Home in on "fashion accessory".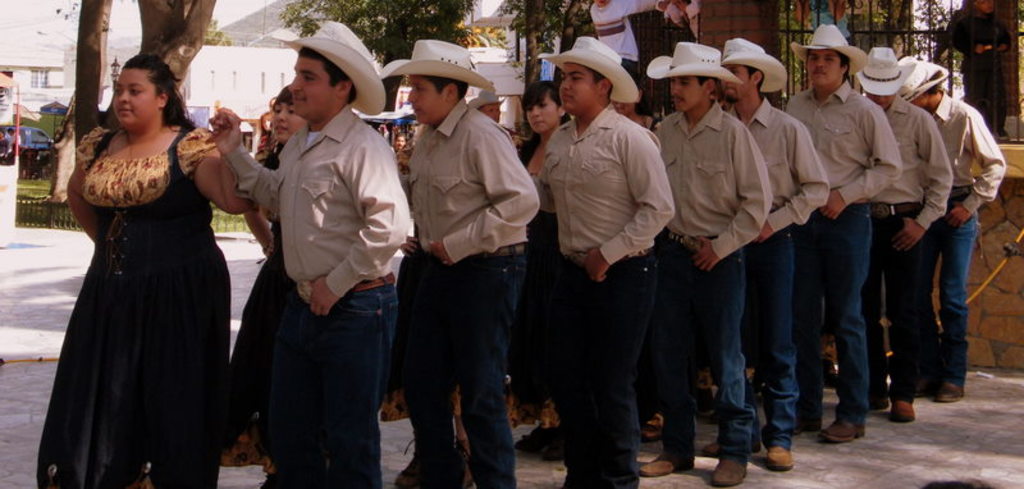
Homed in at (x1=639, y1=452, x2=678, y2=477).
